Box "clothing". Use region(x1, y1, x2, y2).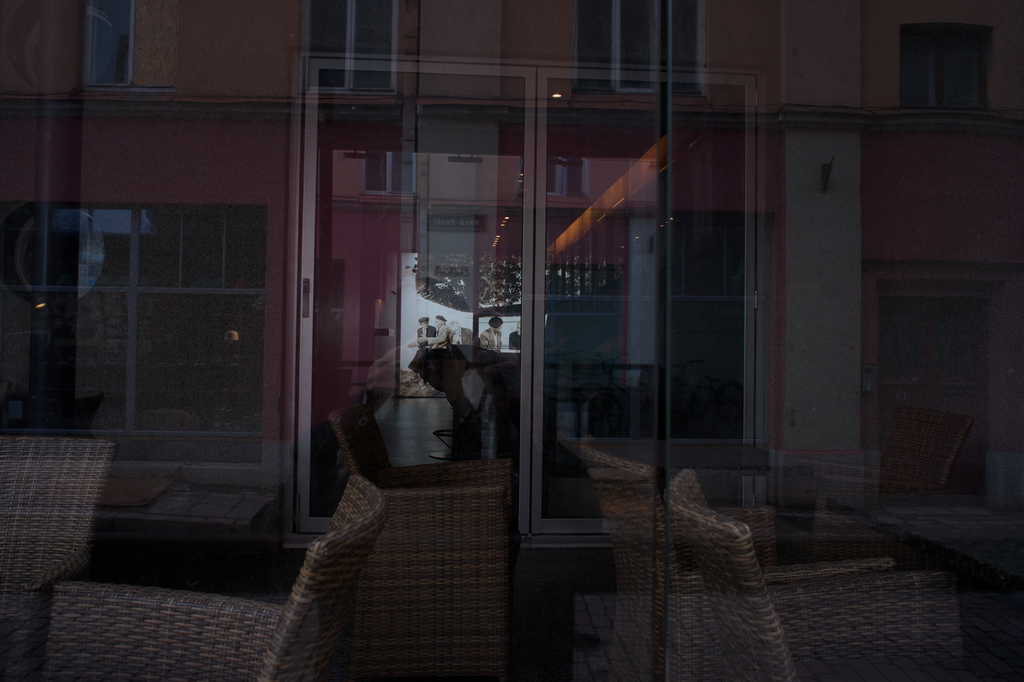
region(427, 324, 454, 350).
